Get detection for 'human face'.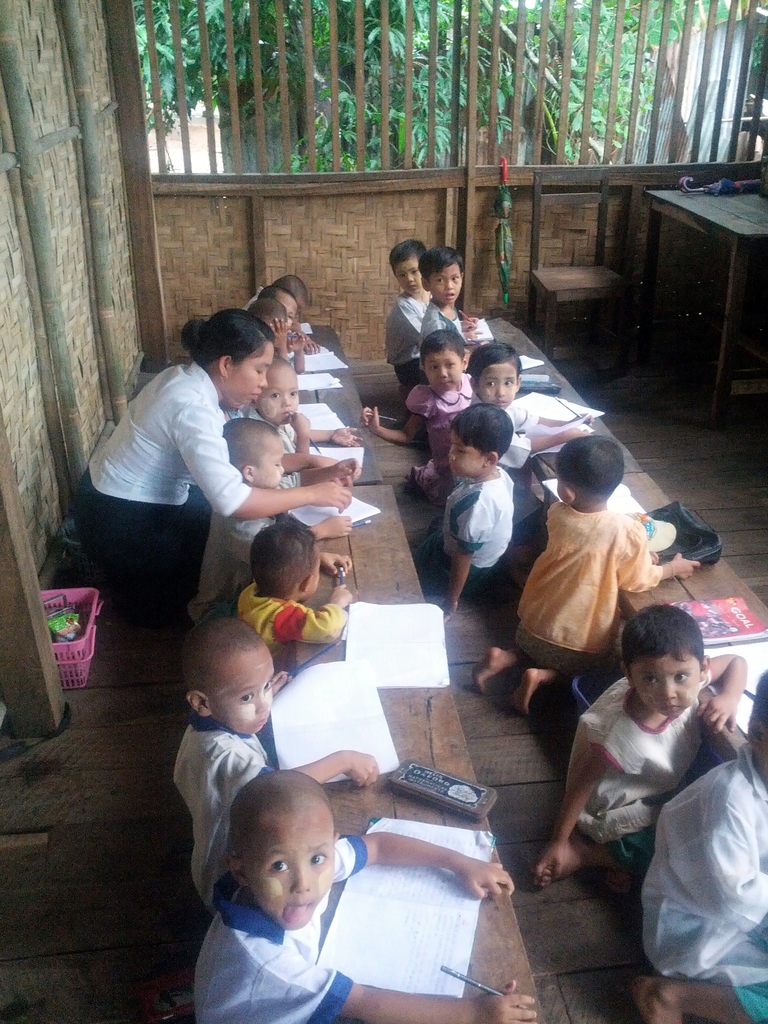
Detection: <box>446,432,484,476</box>.
